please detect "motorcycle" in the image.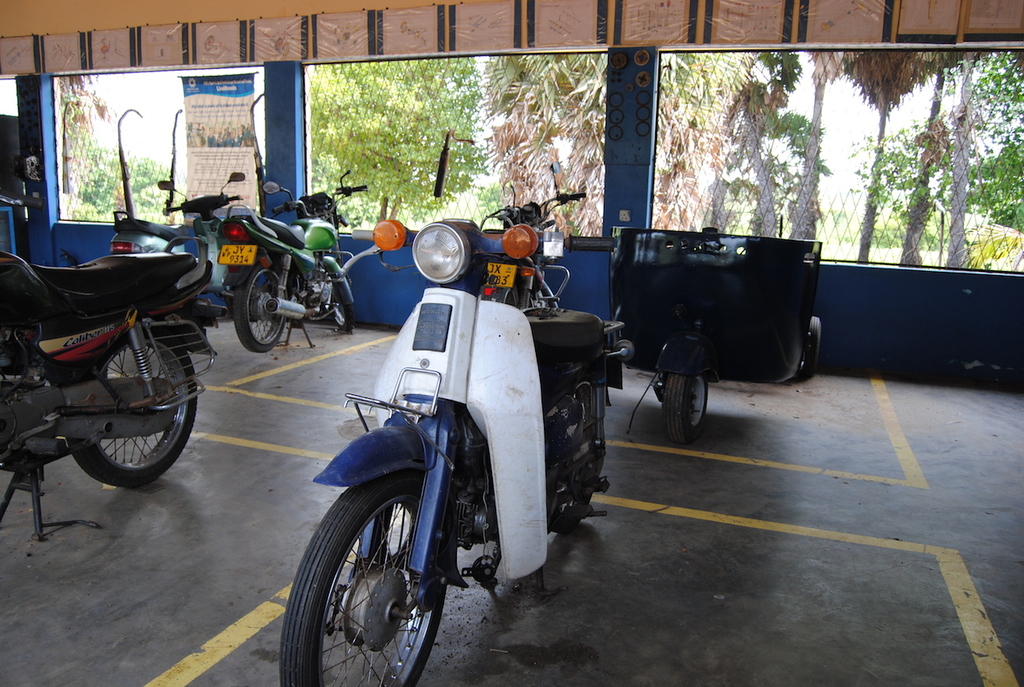
box(213, 180, 366, 363).
